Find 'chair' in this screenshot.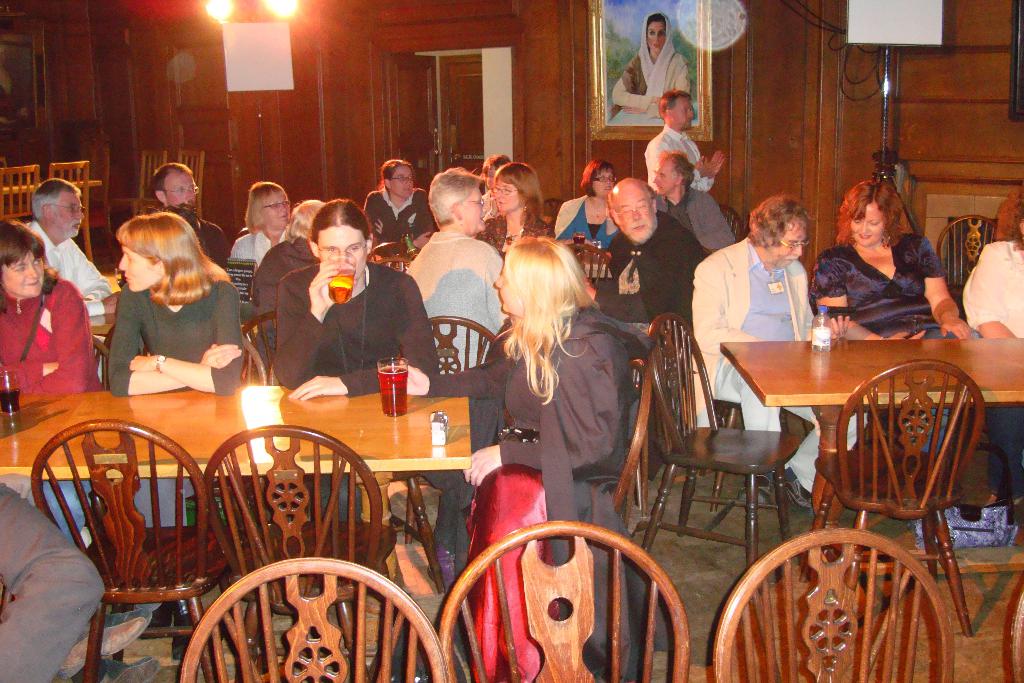
The bounding box for 'chair' is (x1=173, y1=149, x2=209, y2=213).
